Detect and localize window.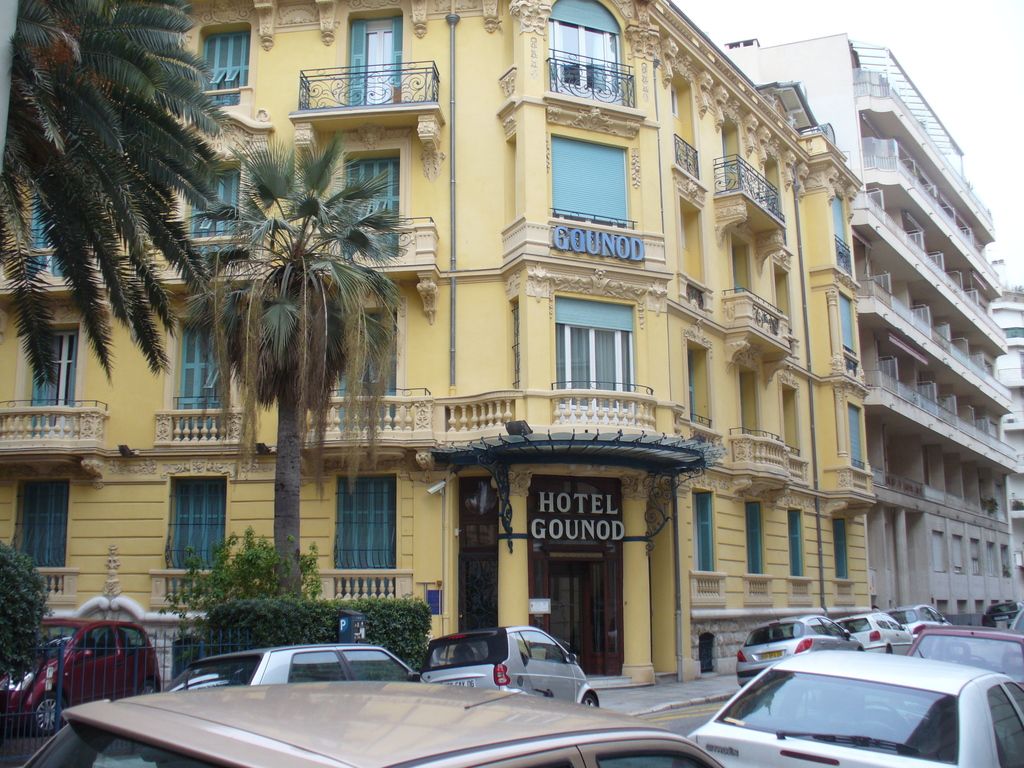
Localized at x1=117, y1=627, x2=149, y2=652.
